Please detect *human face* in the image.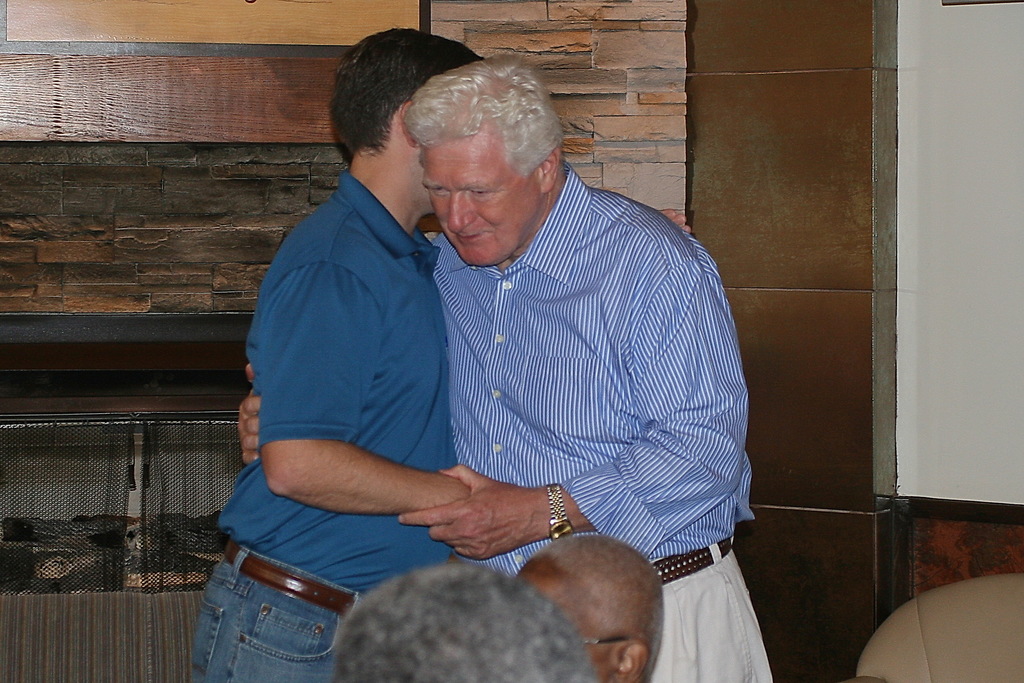
box(563, 609, 611, 682).
